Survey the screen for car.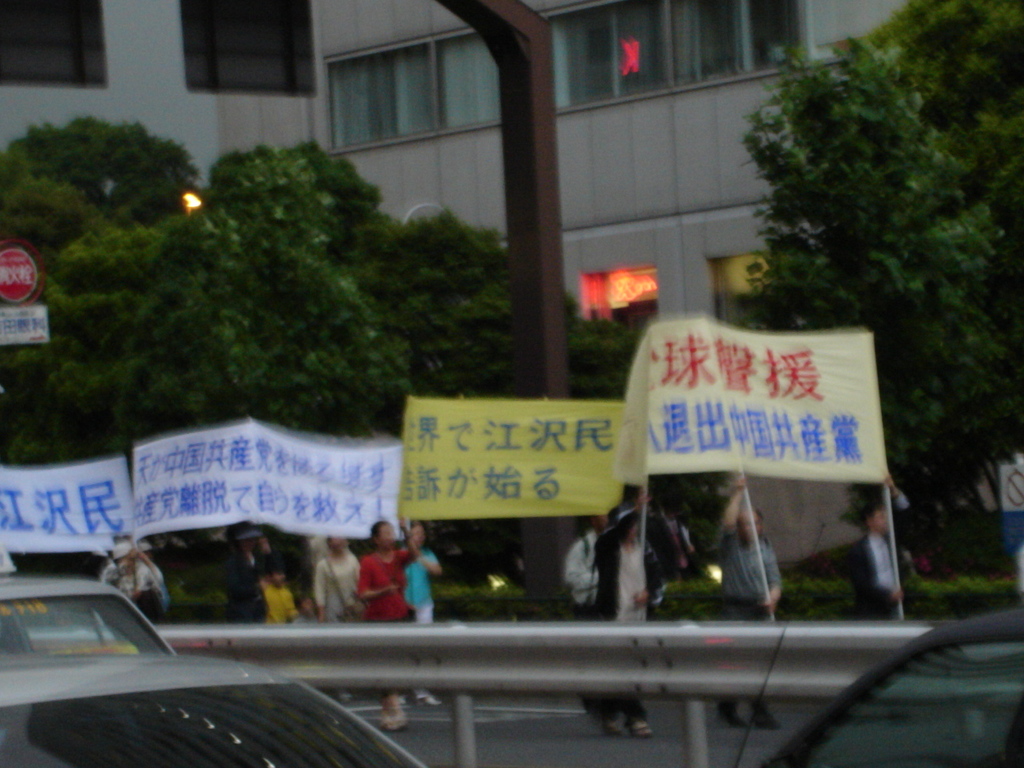
Survey found: x1=0, y1=654, x2=428, y2=767.
